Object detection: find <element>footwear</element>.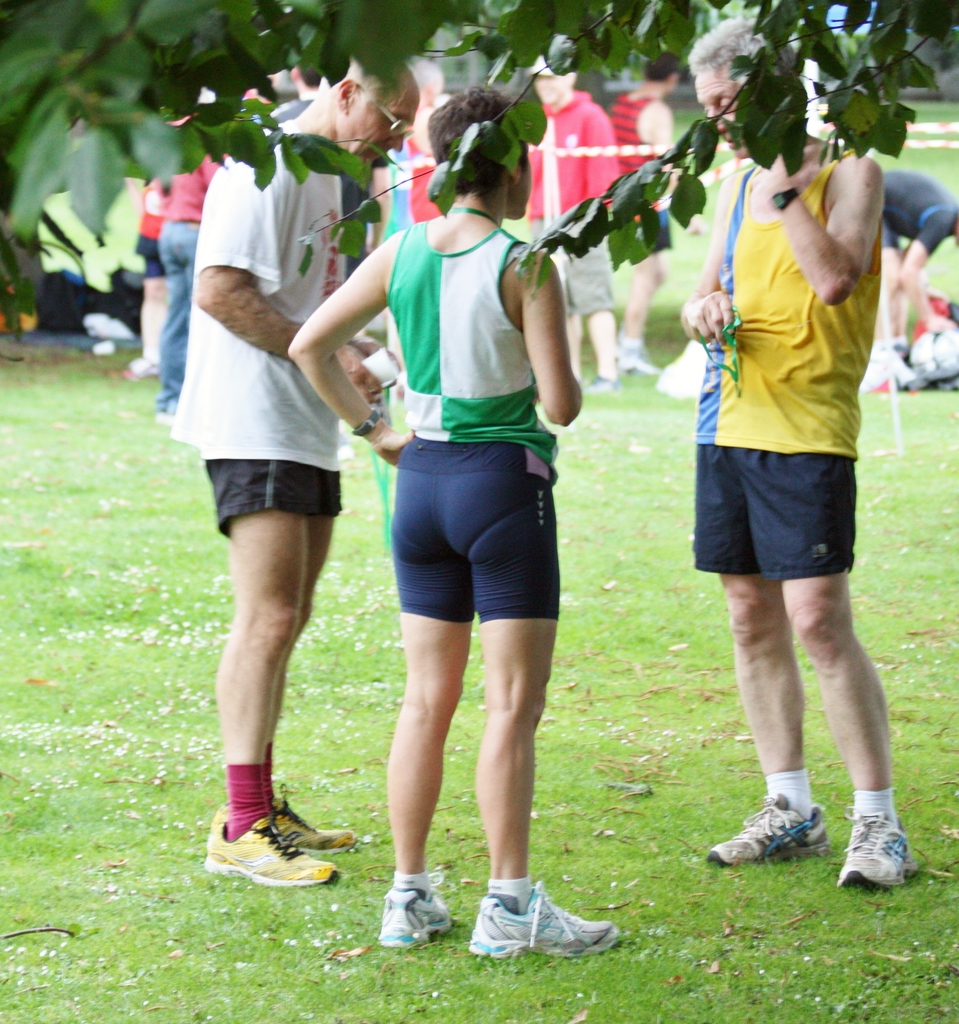
detection(586, 374, 616, 397).
